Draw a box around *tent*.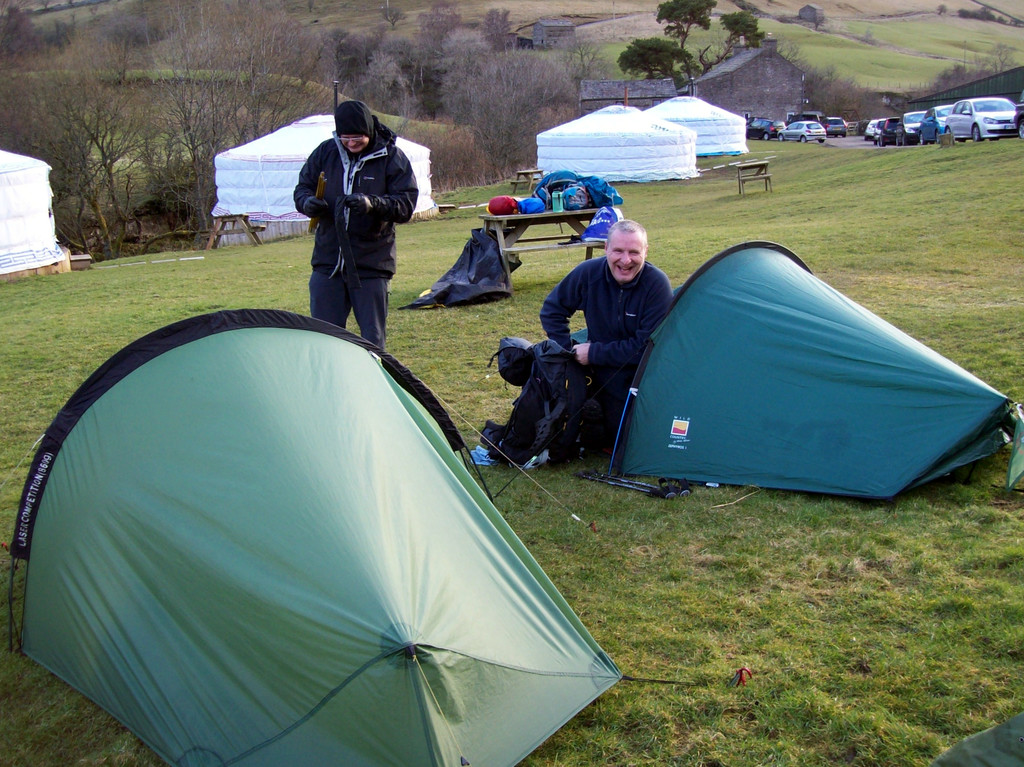
(607, 239, 1023, 507).
